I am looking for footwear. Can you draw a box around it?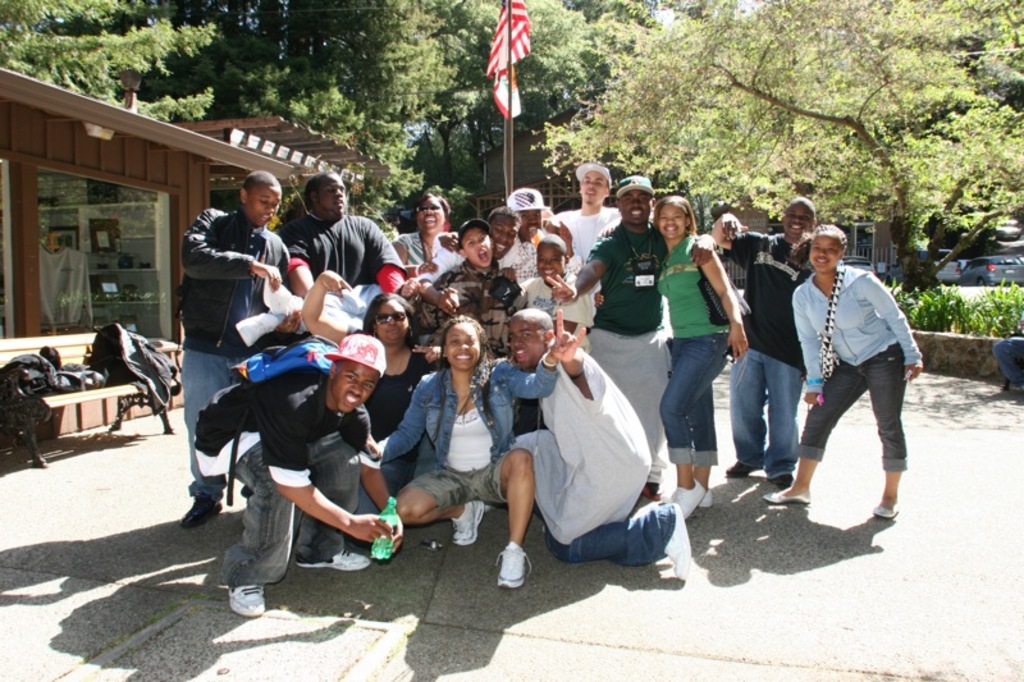
Sure, the bounding box is [179, 489, 233, 526].
